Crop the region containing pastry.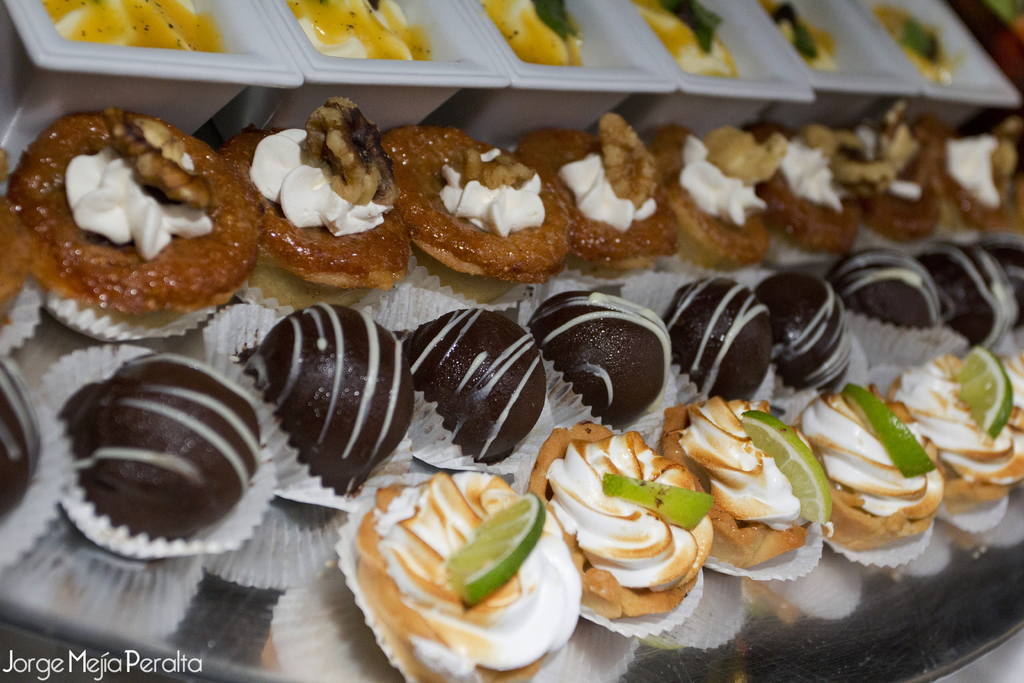
Crop region: 944:115:1023:240.
